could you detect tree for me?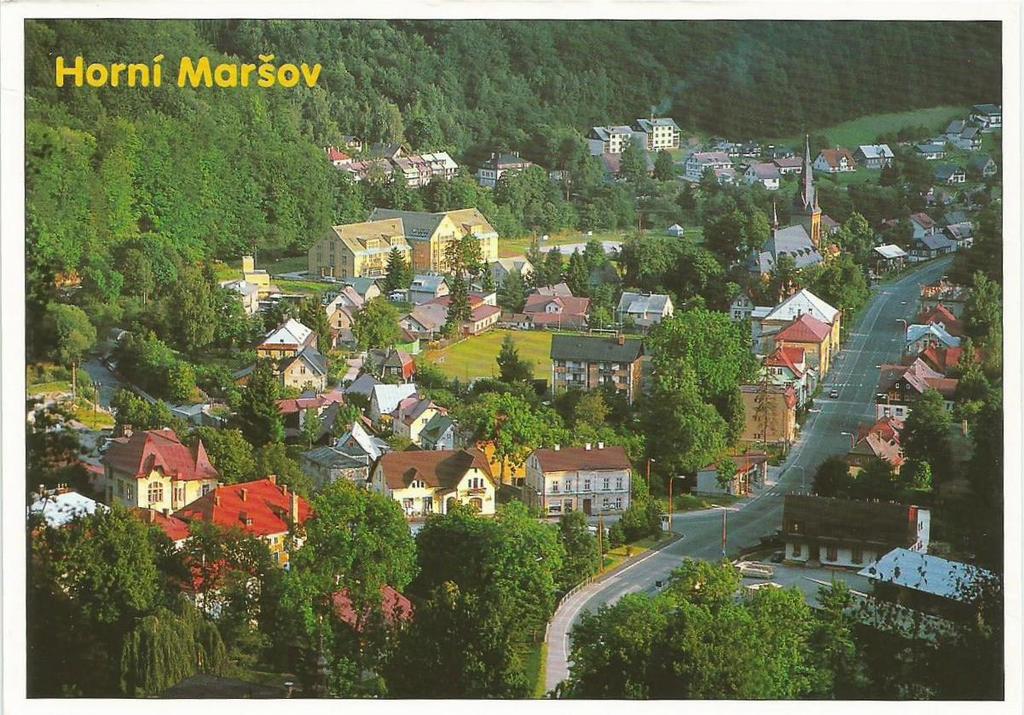
Detection result: left=174, top=513, right=267, bottom=599.
